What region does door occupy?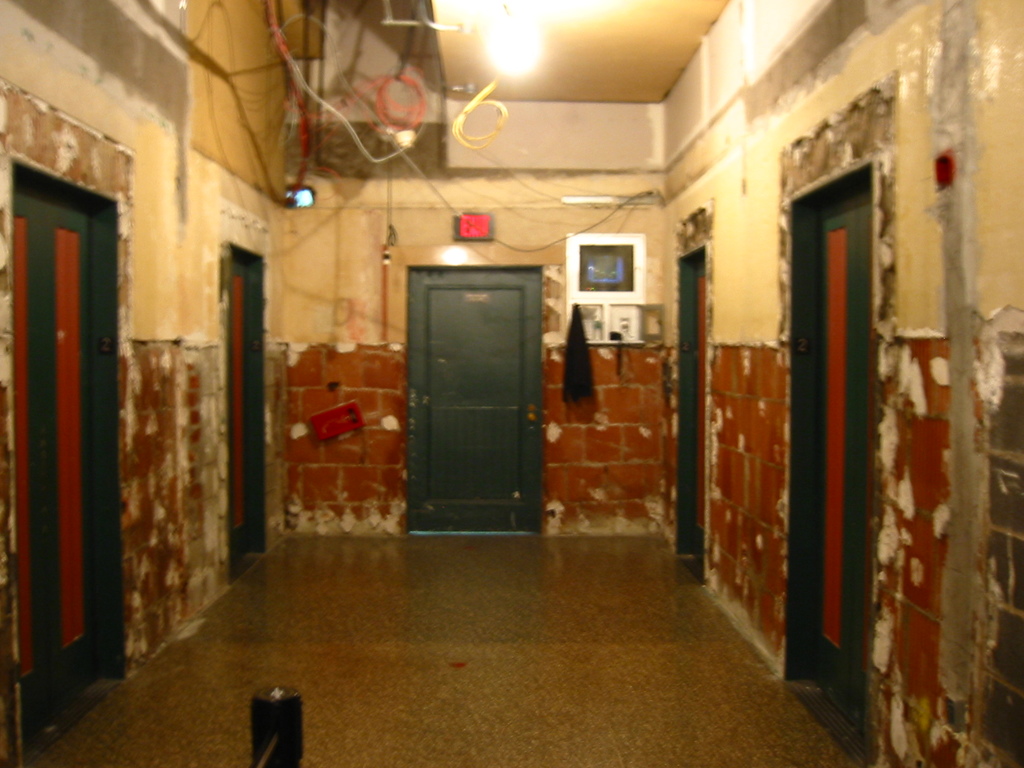
left=227, top=244, right=270, bottom=580.
